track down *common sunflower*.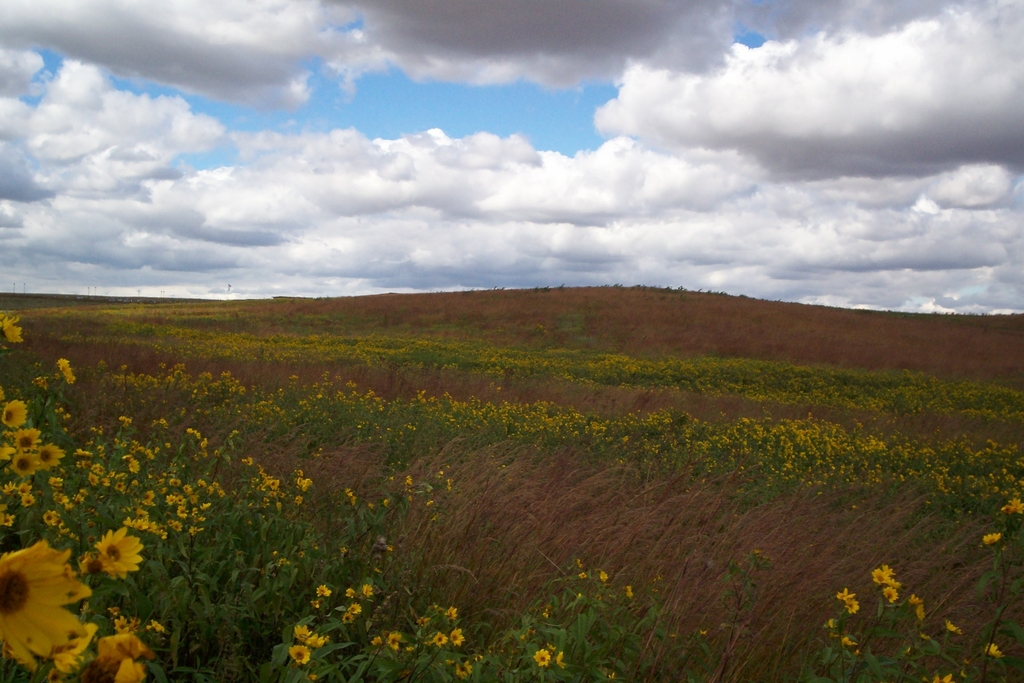
Tracked to box(535, 648, 552, 666).
